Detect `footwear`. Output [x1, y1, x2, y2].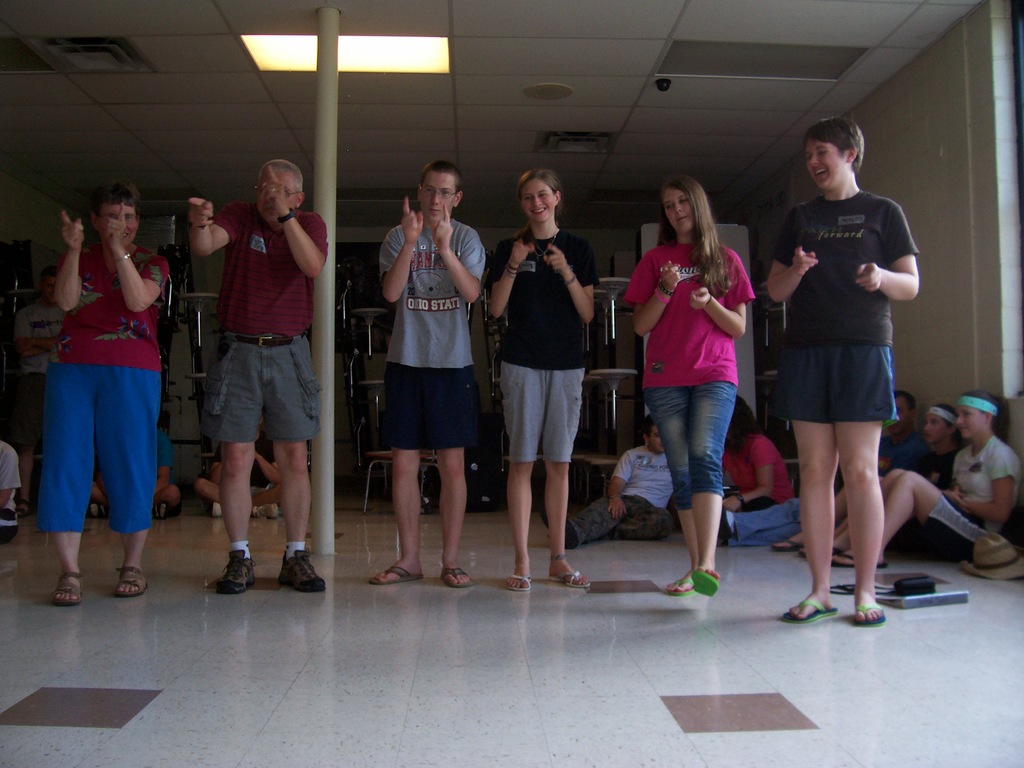
[666, 575, 698, 596].
